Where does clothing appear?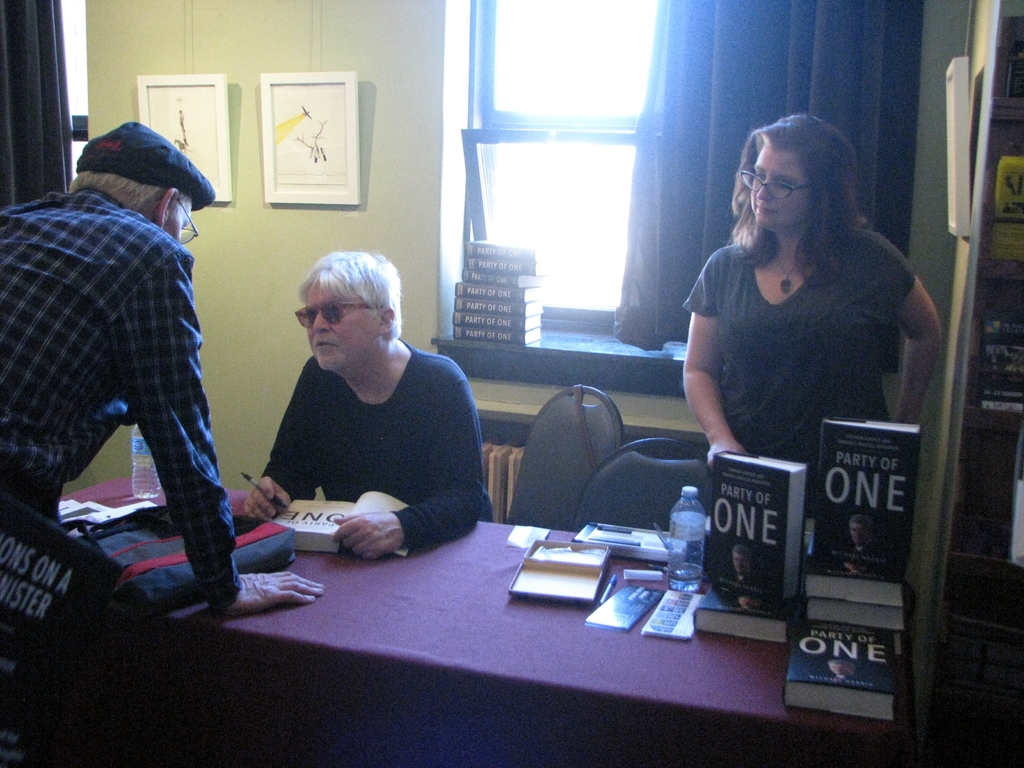
Appears at bbox=(0, 188, 238, 766).
